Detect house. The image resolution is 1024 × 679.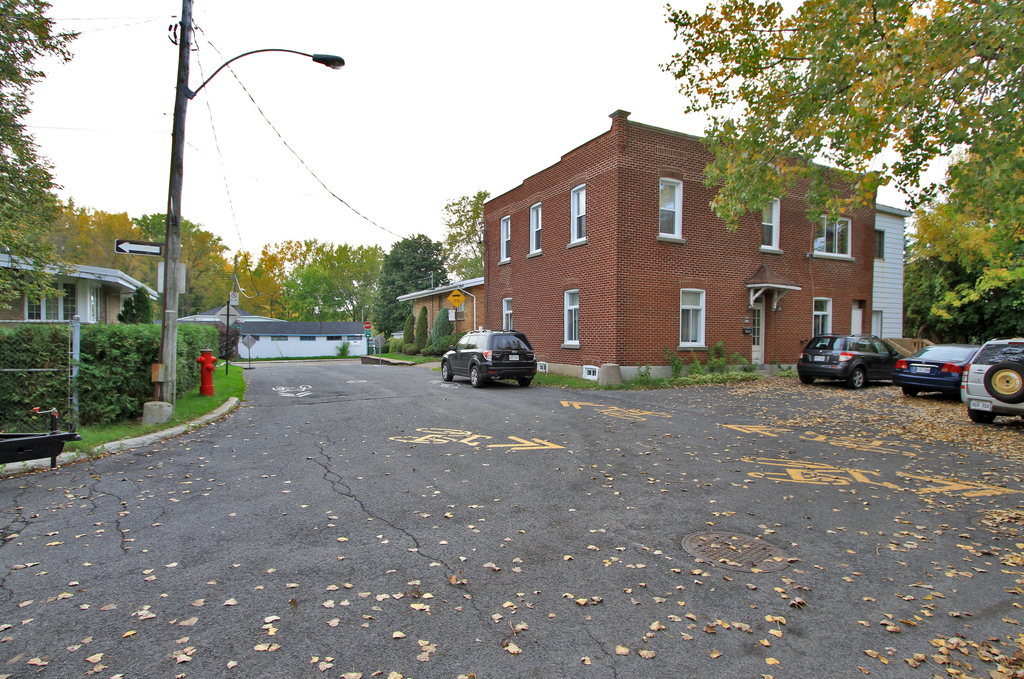
(868, 200, 913, 340).
